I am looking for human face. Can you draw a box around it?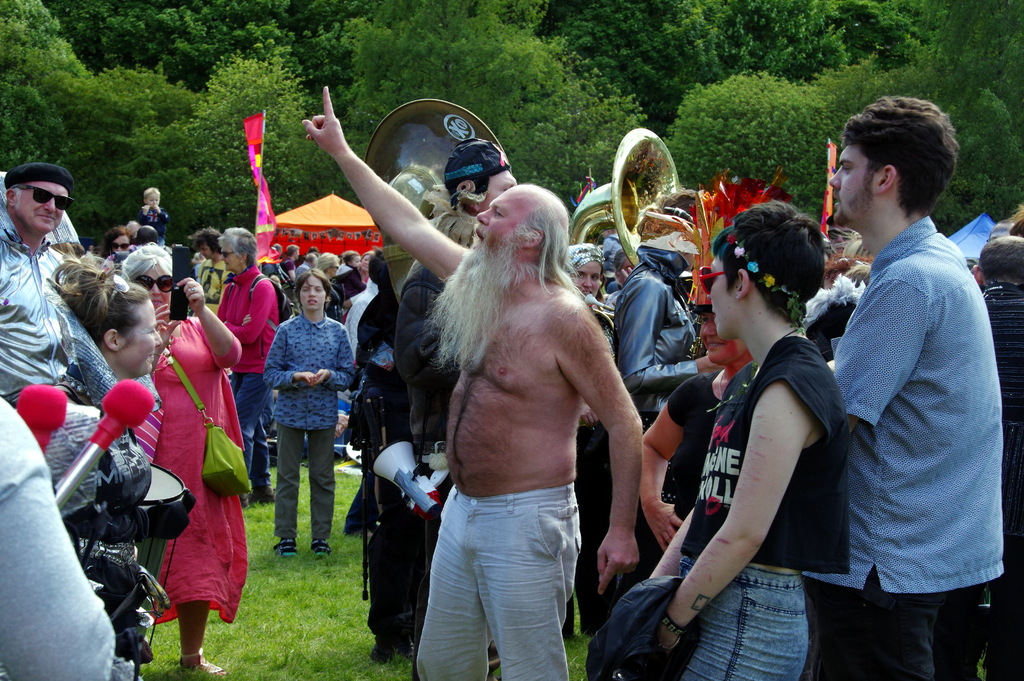
Sure, the bounding box is <region>144, 194, 157, 206</region>.
